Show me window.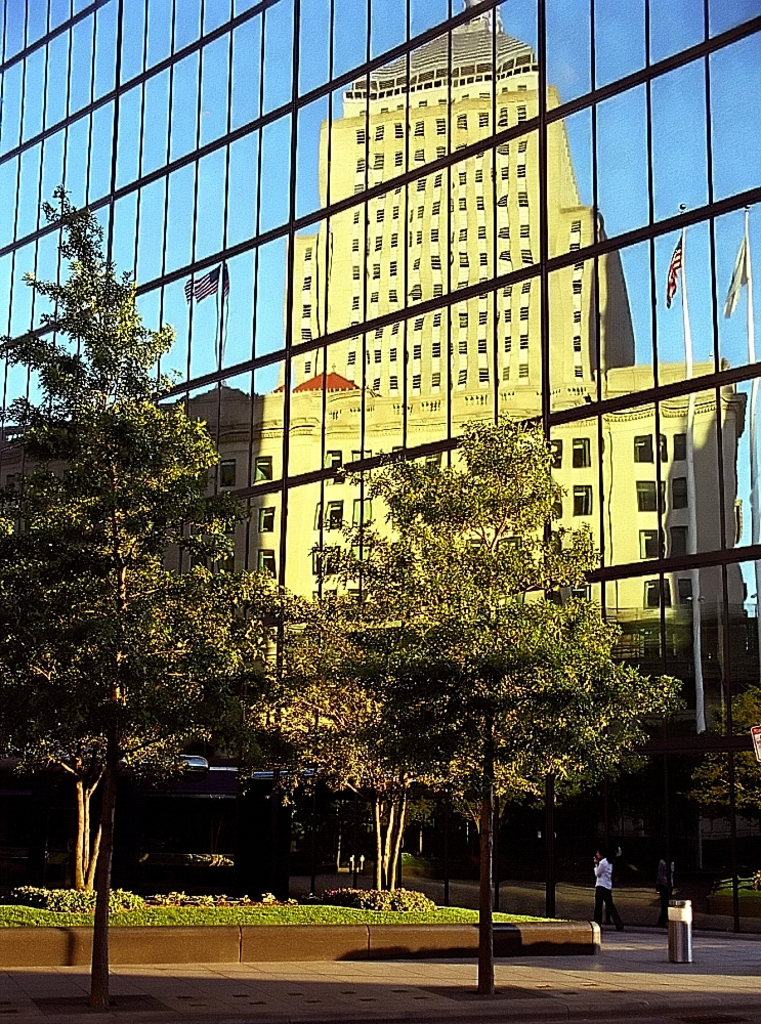
window is here: x1=570 y1=483 x2=590 y2=515.
